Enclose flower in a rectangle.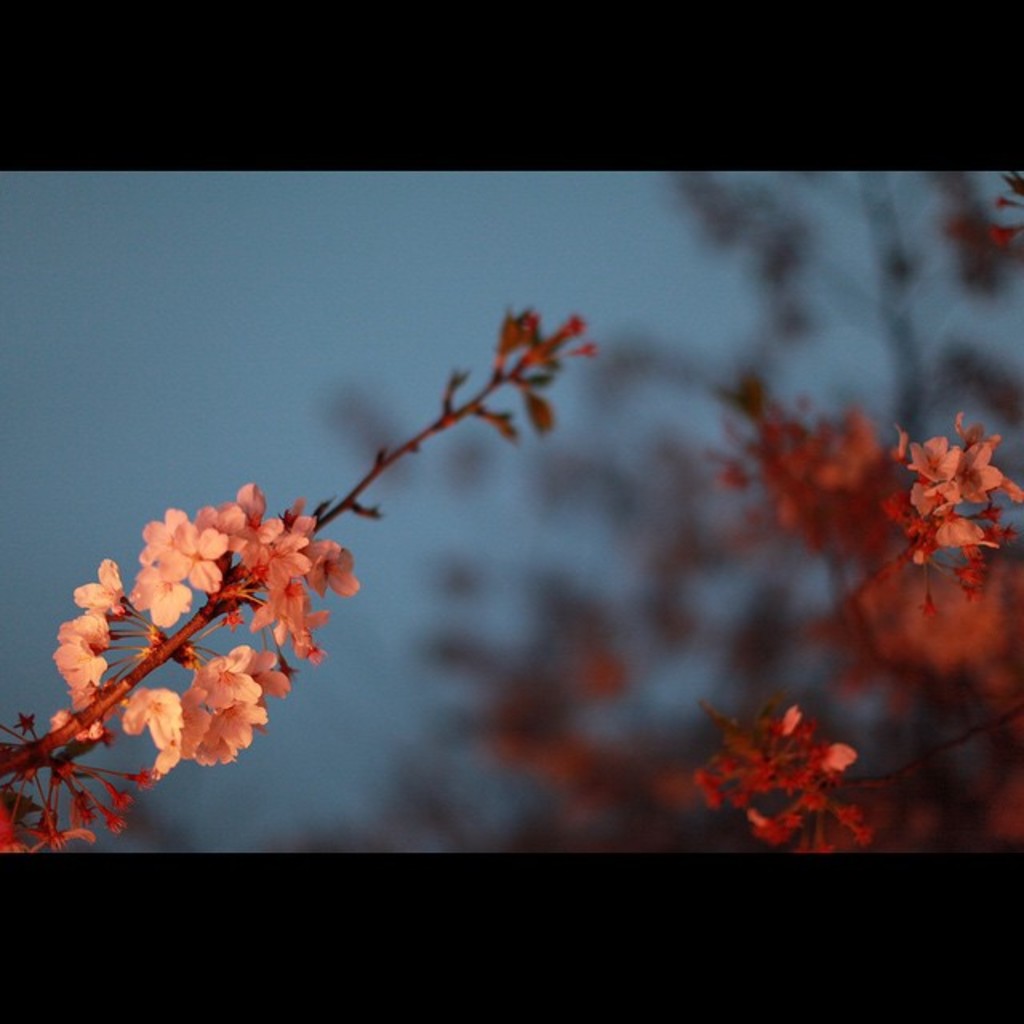
842 547 1022 691.
